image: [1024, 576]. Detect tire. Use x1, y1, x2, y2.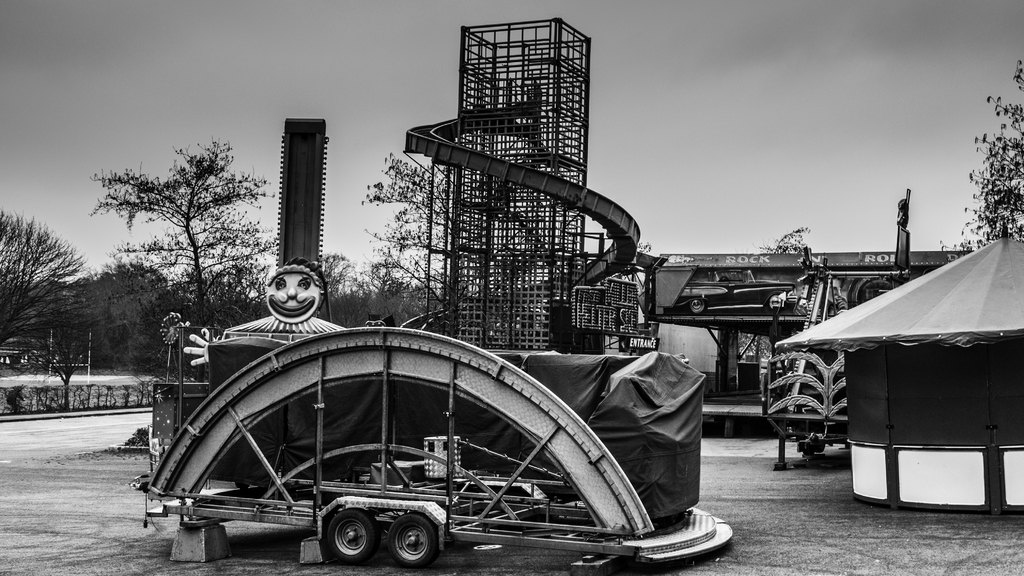
328, 507, 381, 564.
